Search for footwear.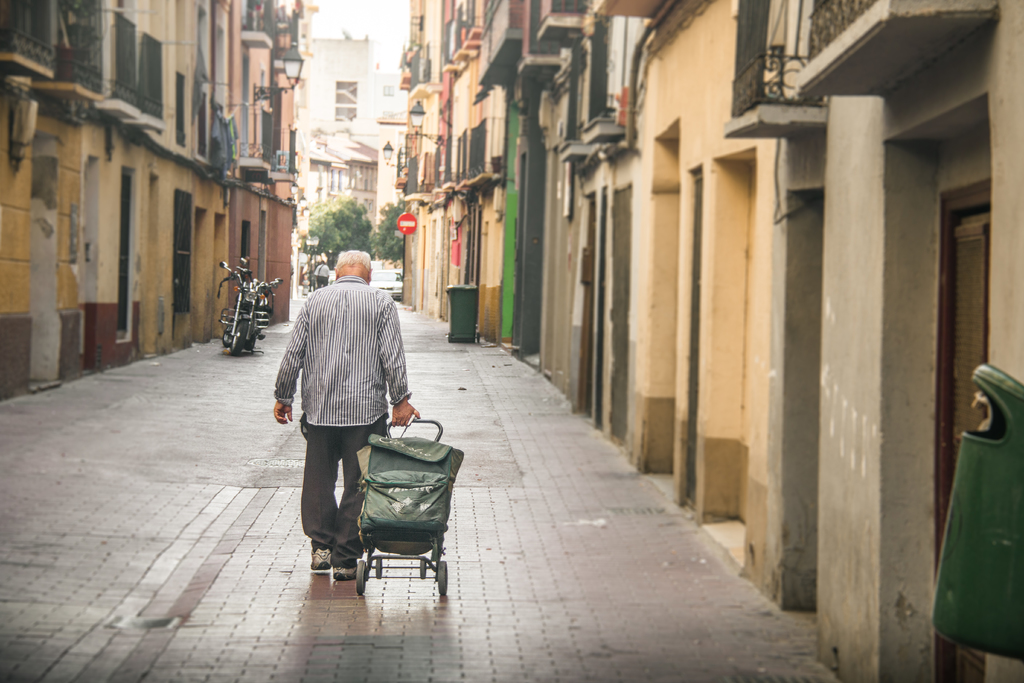
Found at box=[332, 566, 357, 579].
